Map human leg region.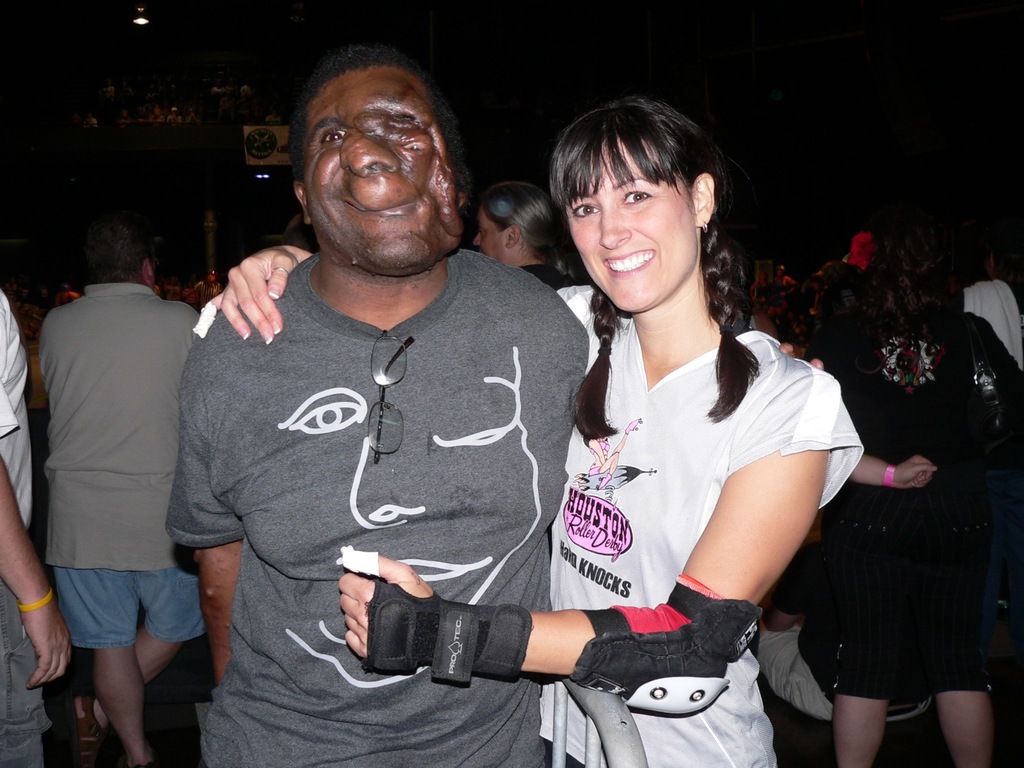
Mapped to [938,637,997,767].
